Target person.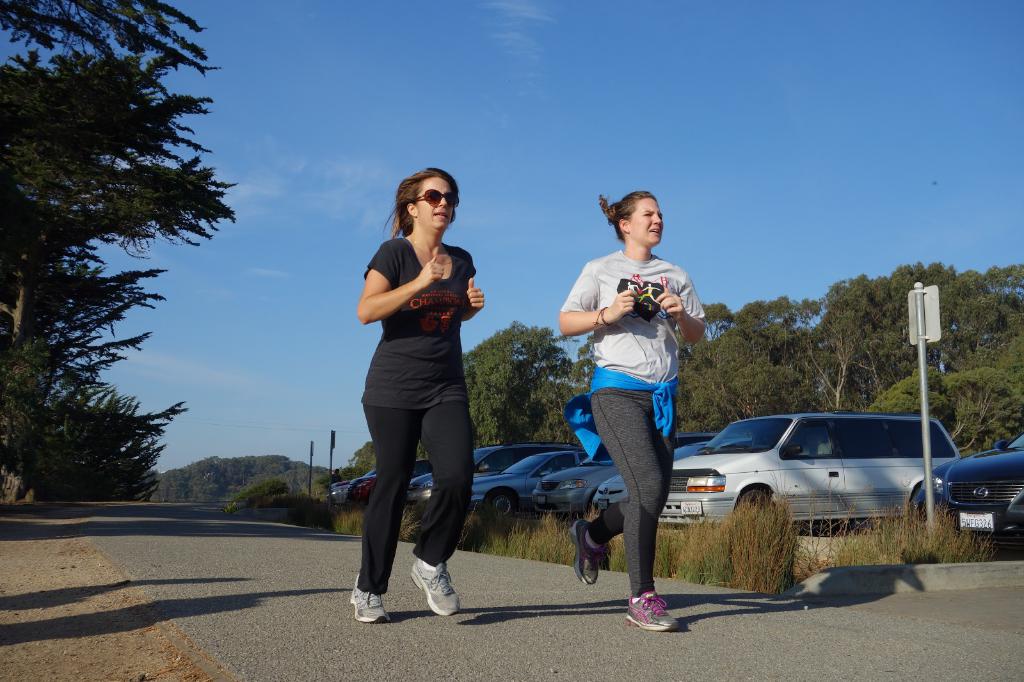
Target region: (x1=350, y1=169, x2=483, y2=623).
